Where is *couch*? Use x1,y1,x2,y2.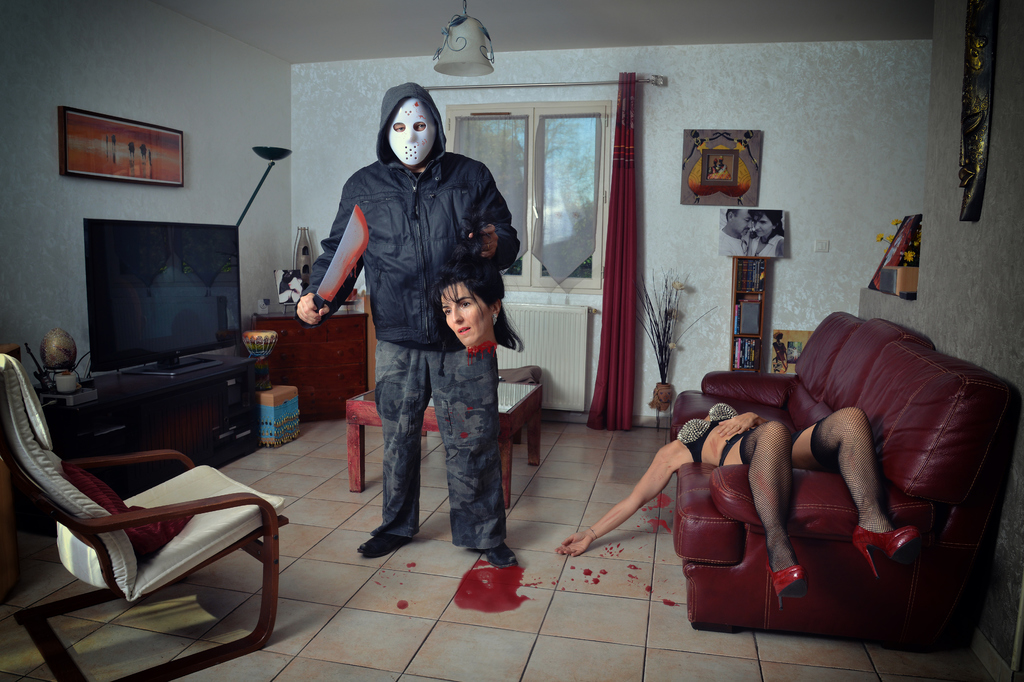
692,299,1016,638.
